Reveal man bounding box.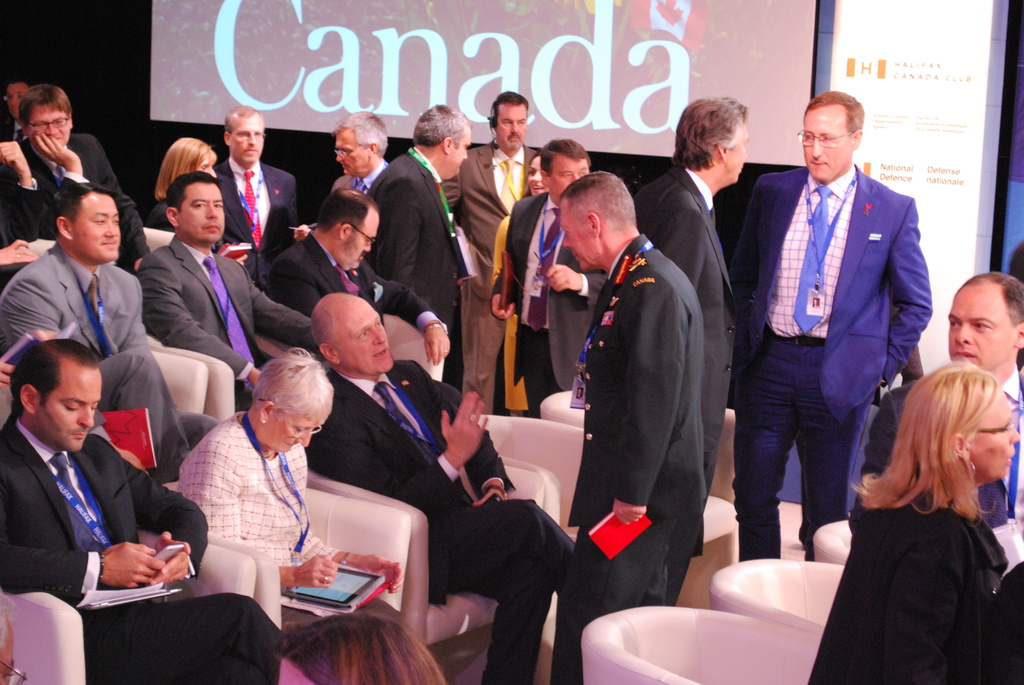
Revealed: x1=724, y1=92, x2=940, y2=594.
